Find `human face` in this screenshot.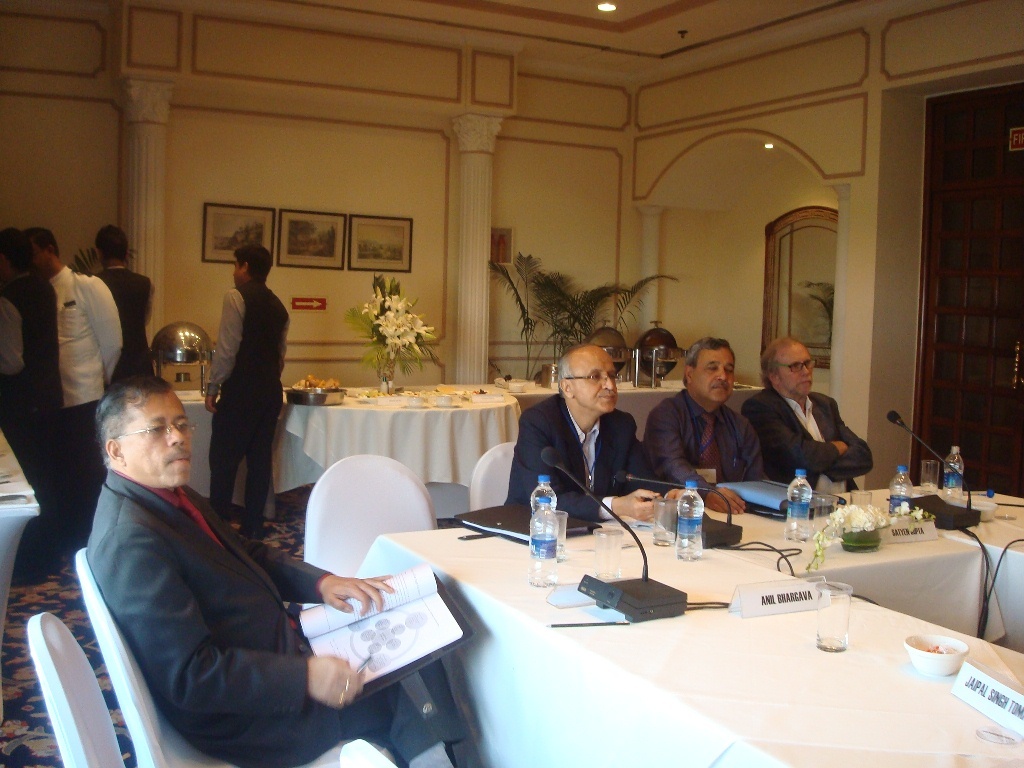
The bounding box for `human face` is <region>574, 344, 618, 410</region>.
